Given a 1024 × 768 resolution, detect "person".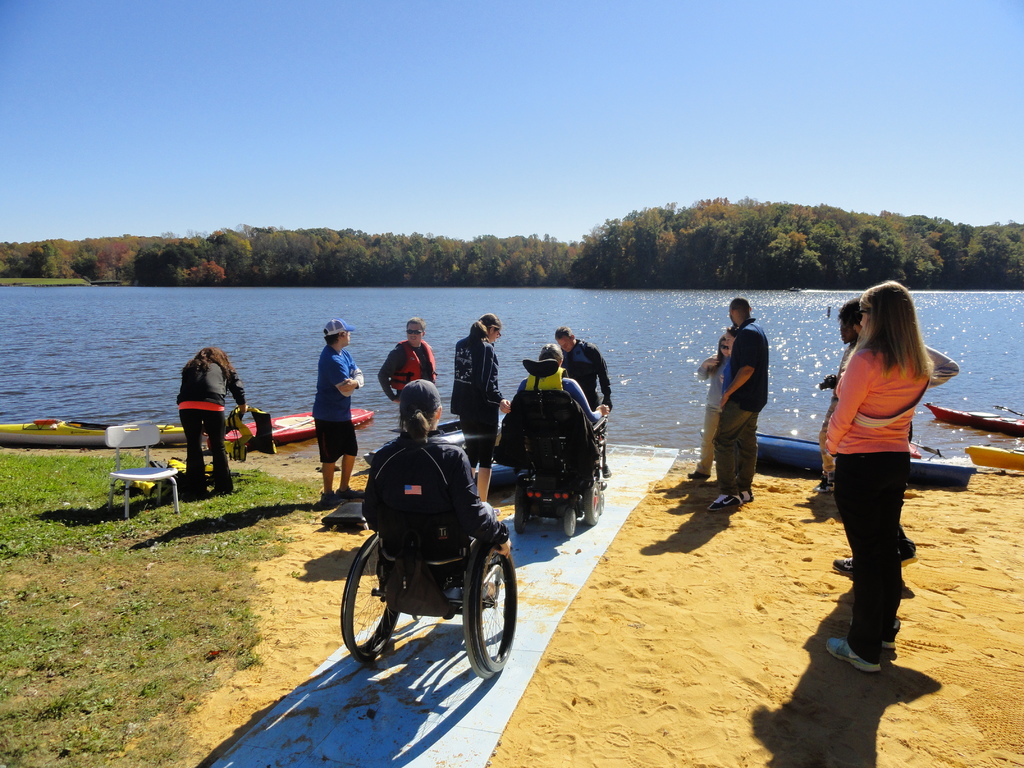
box=[687, 331, 736, 482].
